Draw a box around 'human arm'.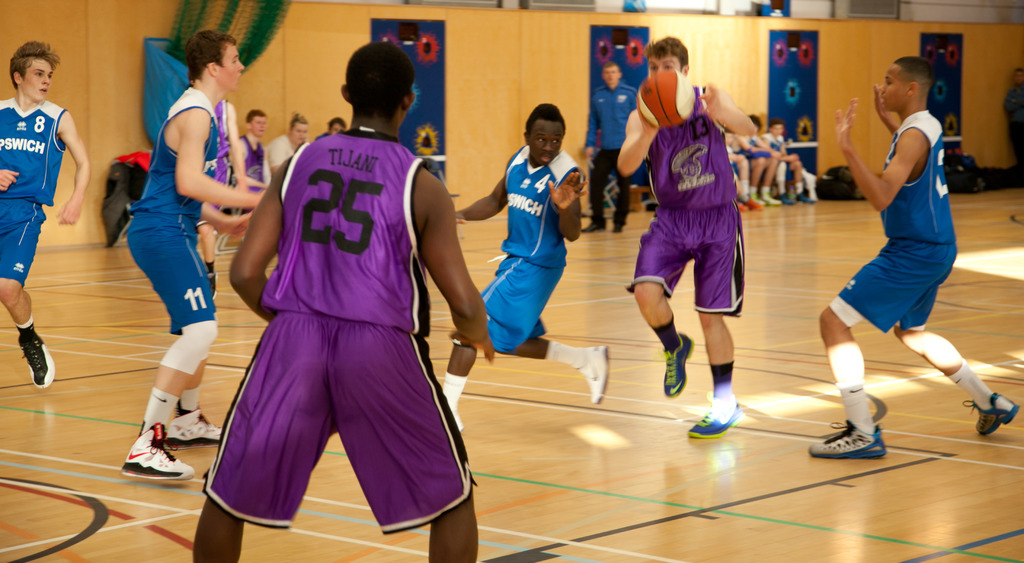
<bbox>708, 74, 767, 141</bbox>.
